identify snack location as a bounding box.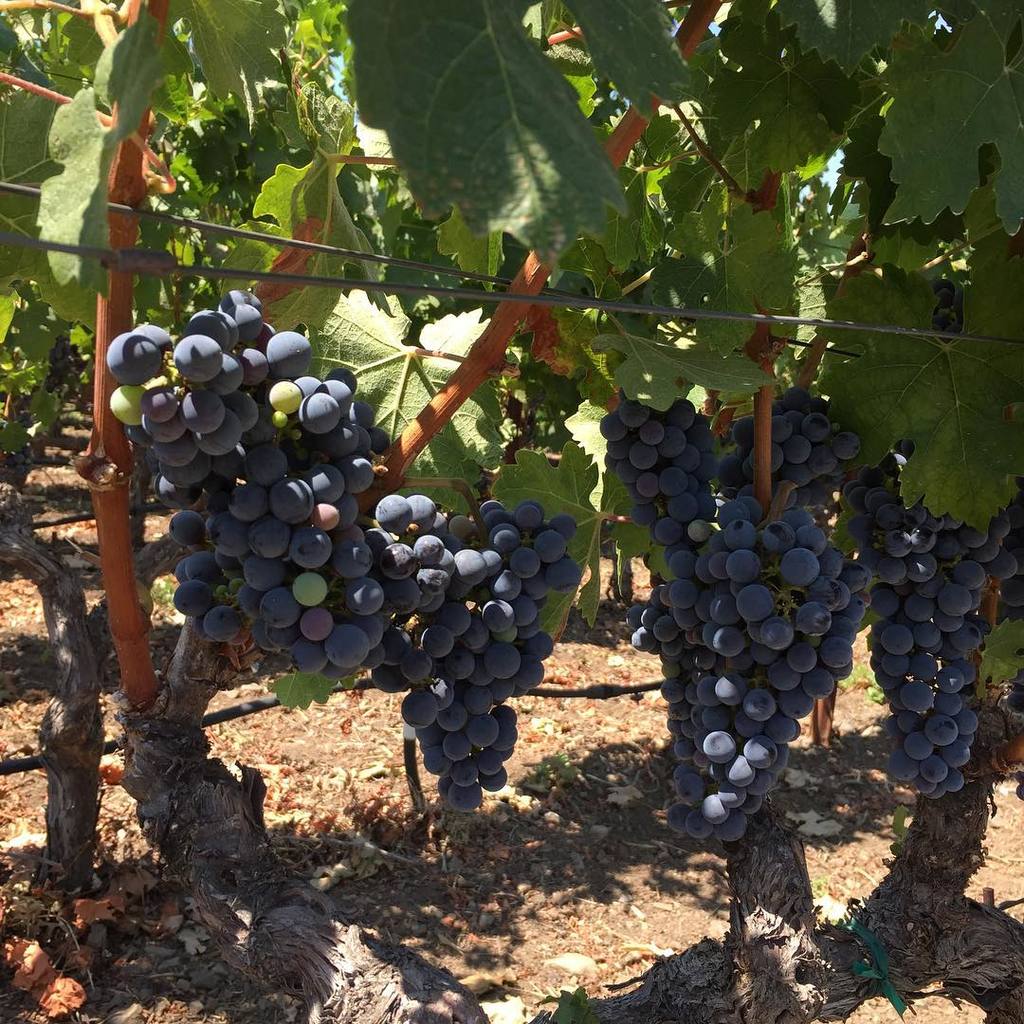
left=400, top=474, right=580, bottom=793.
